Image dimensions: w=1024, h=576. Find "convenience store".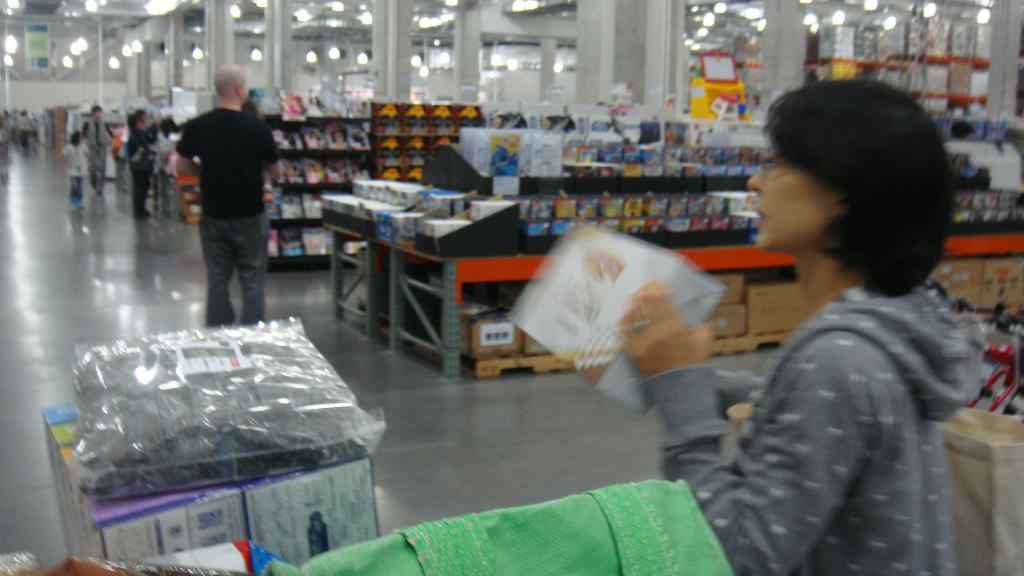
bbox=(33, 2, 1002, 514).
